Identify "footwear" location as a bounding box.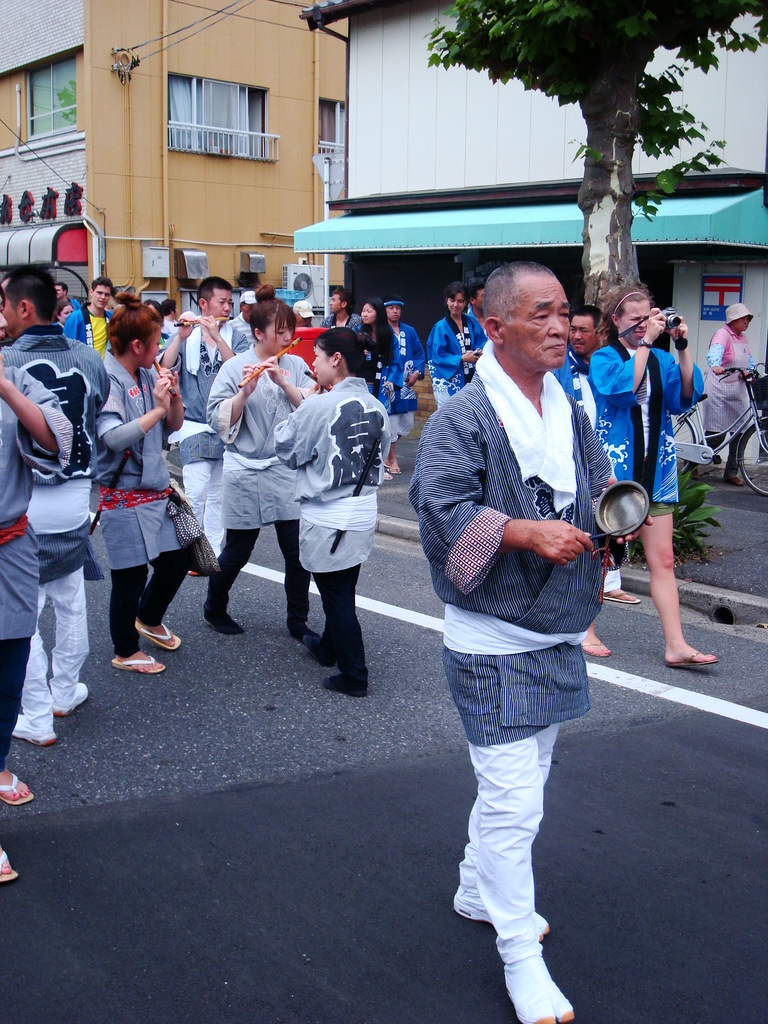
[x1=669, y1=652, x2=715, y2=673].
